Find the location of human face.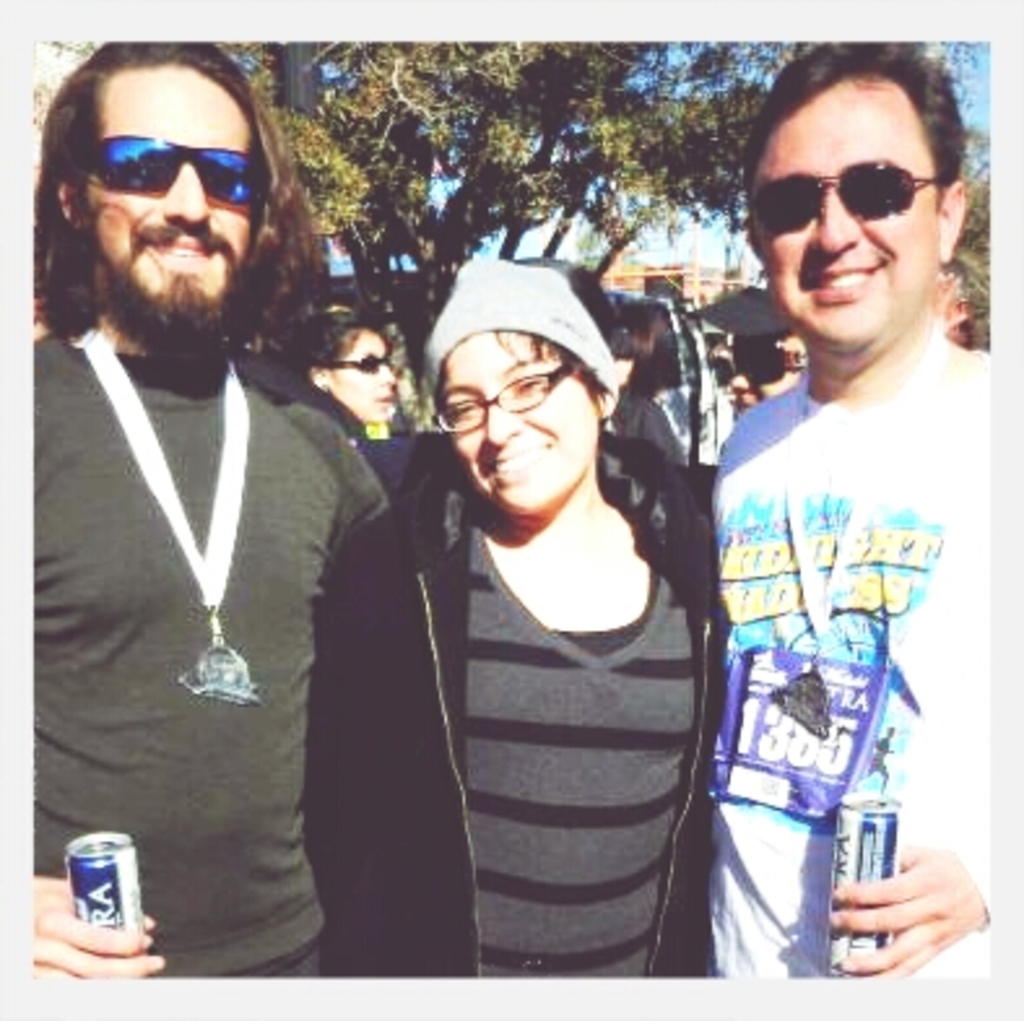
Location: region(746, 96, 936, 330).
